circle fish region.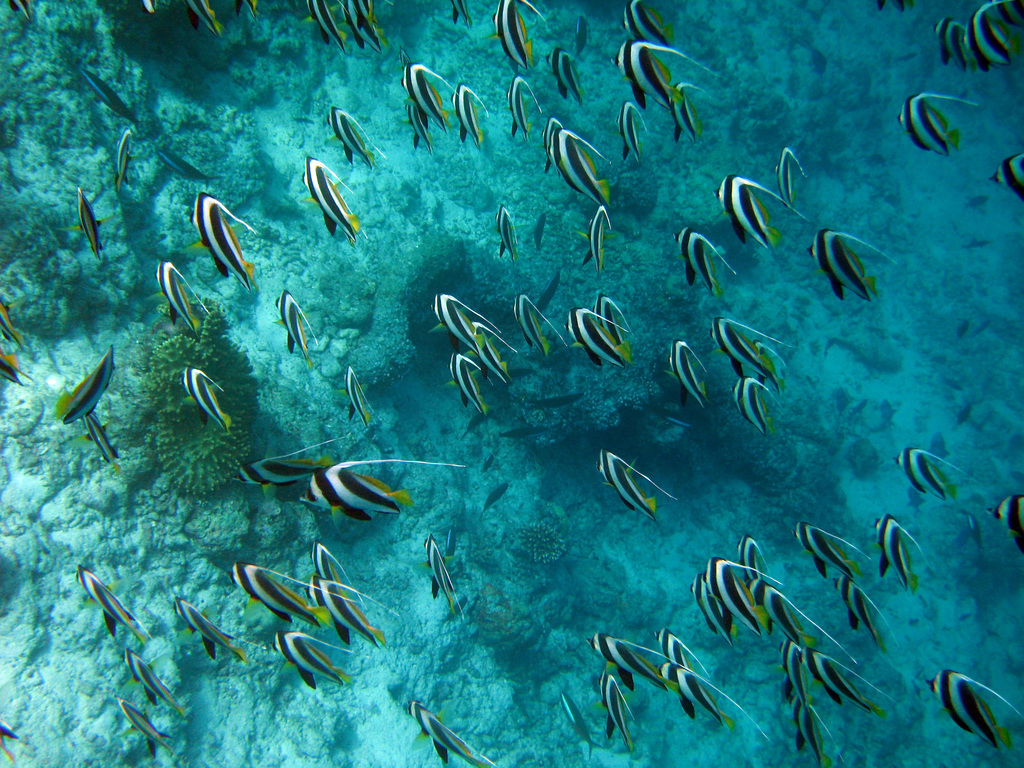
Region: box=[511, 296, 562, 361].
